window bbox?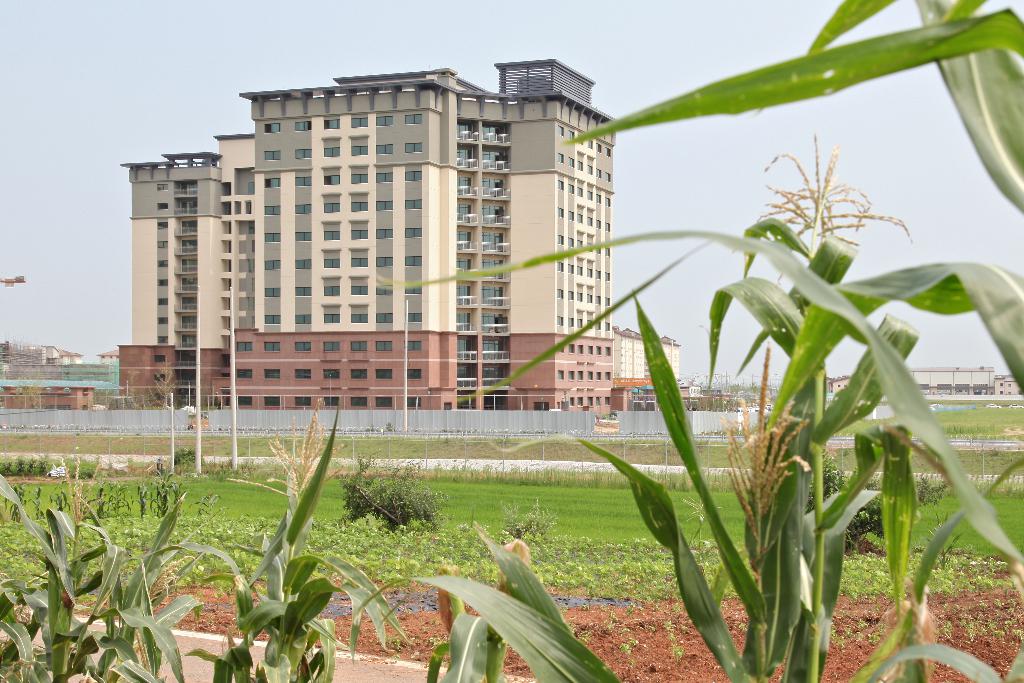
bbox=[377, 202, 394, 210]
